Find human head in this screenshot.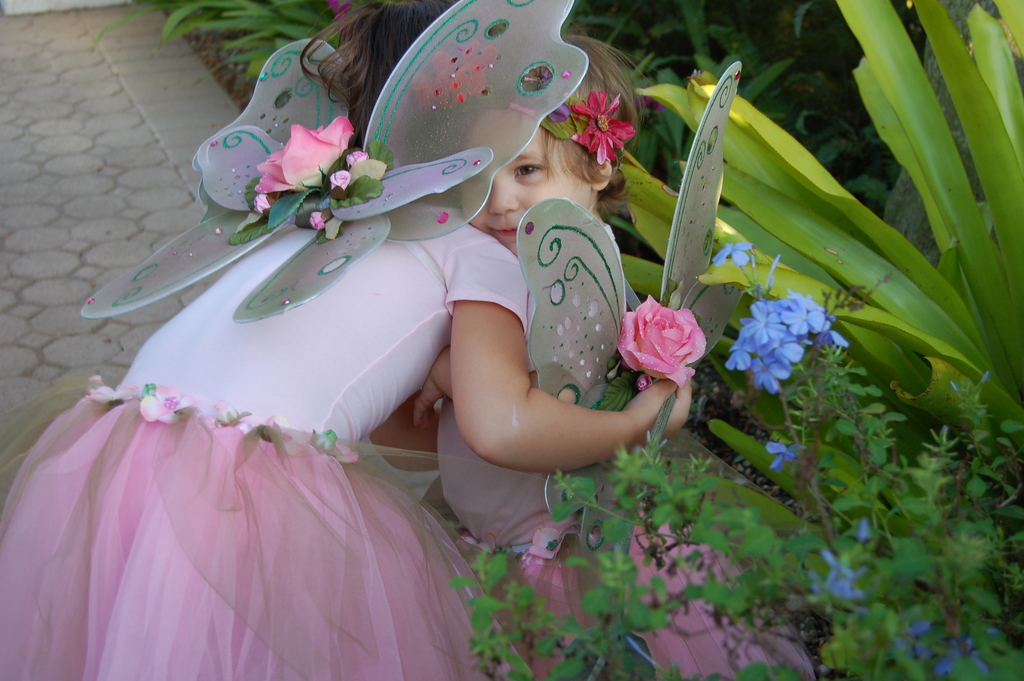
The bounding box for human head is [458,29,653,254].
